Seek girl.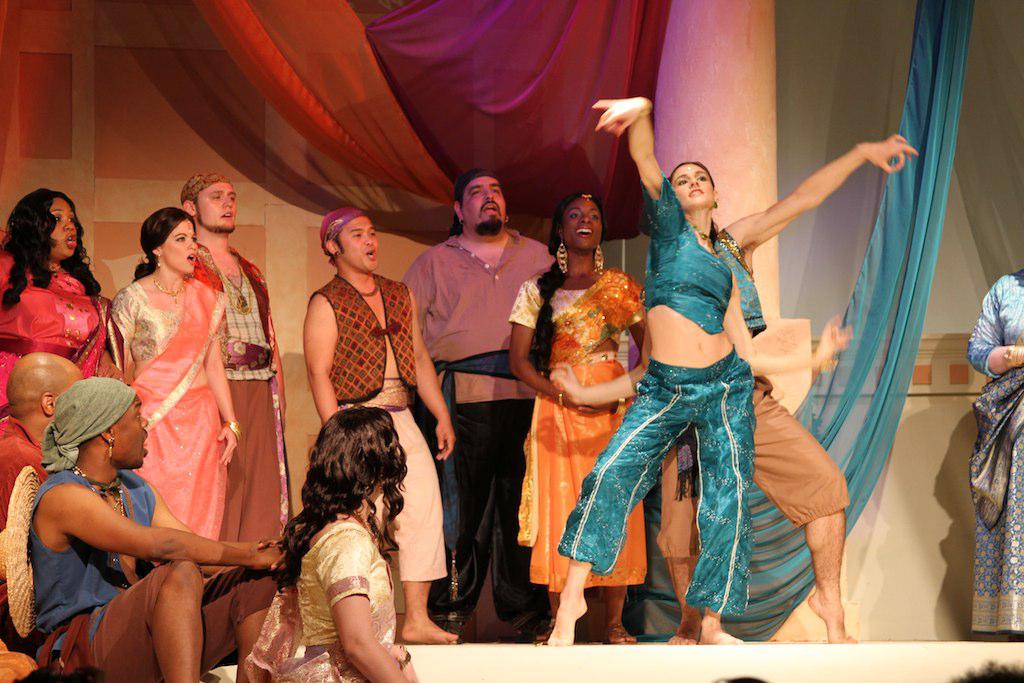
box=[106, 199, 239, 540].
